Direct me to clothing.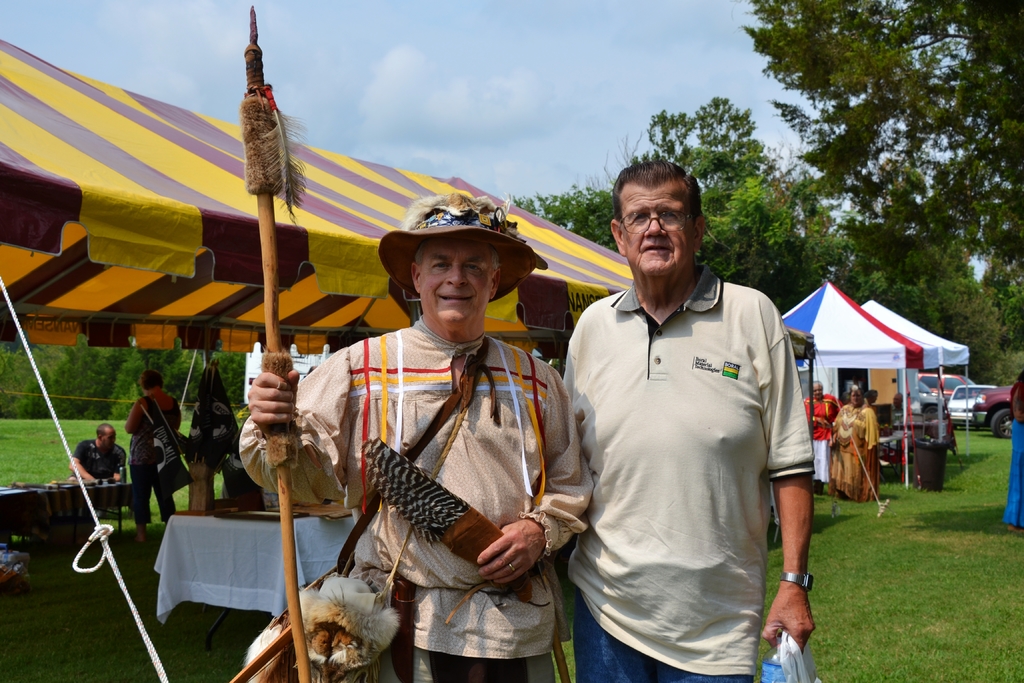
Direction: 74/437/124/479.
